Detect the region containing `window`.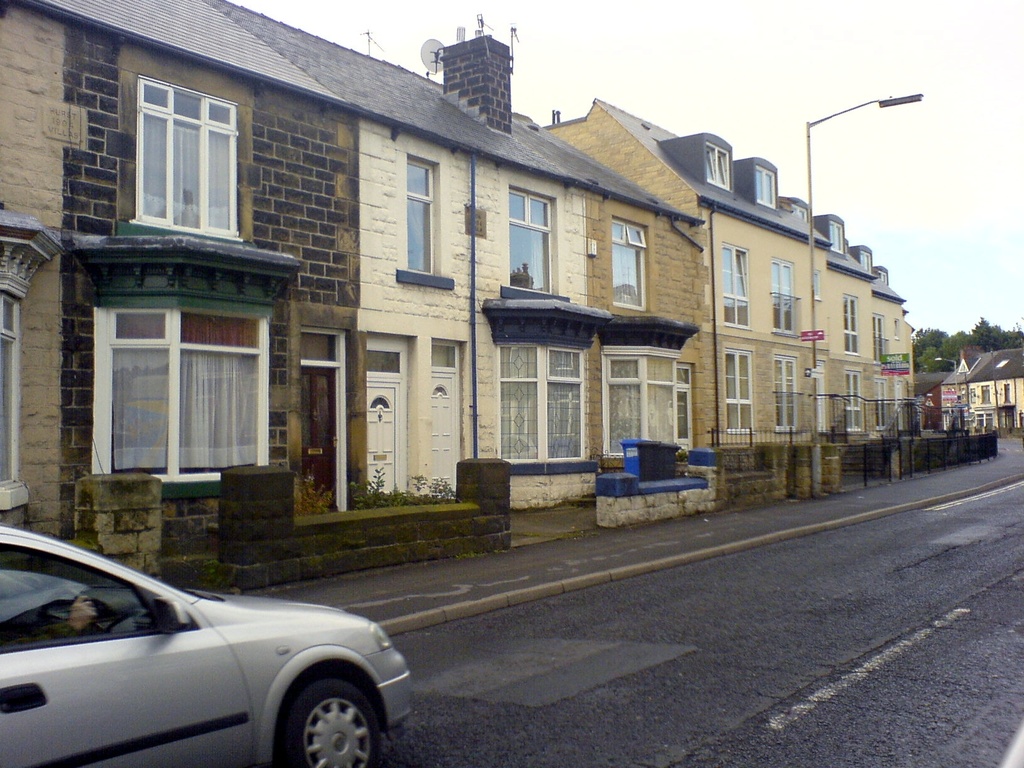
(x1=506, y1=182, x2=560, y2=300).
